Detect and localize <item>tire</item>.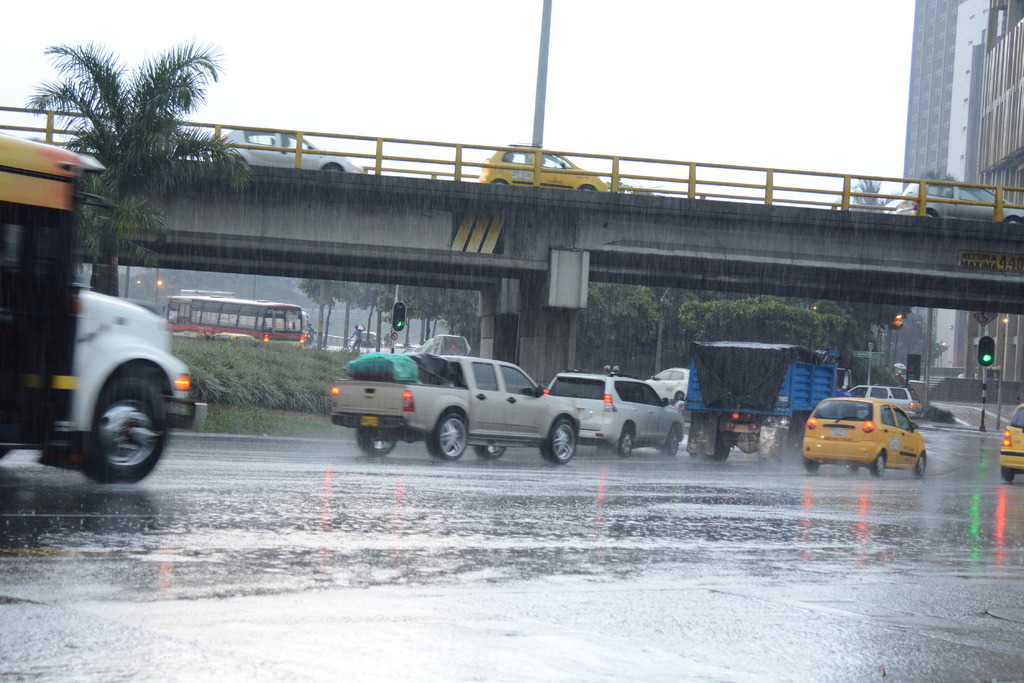
Localized at left=870, top=452, right=888, bottom=481.
